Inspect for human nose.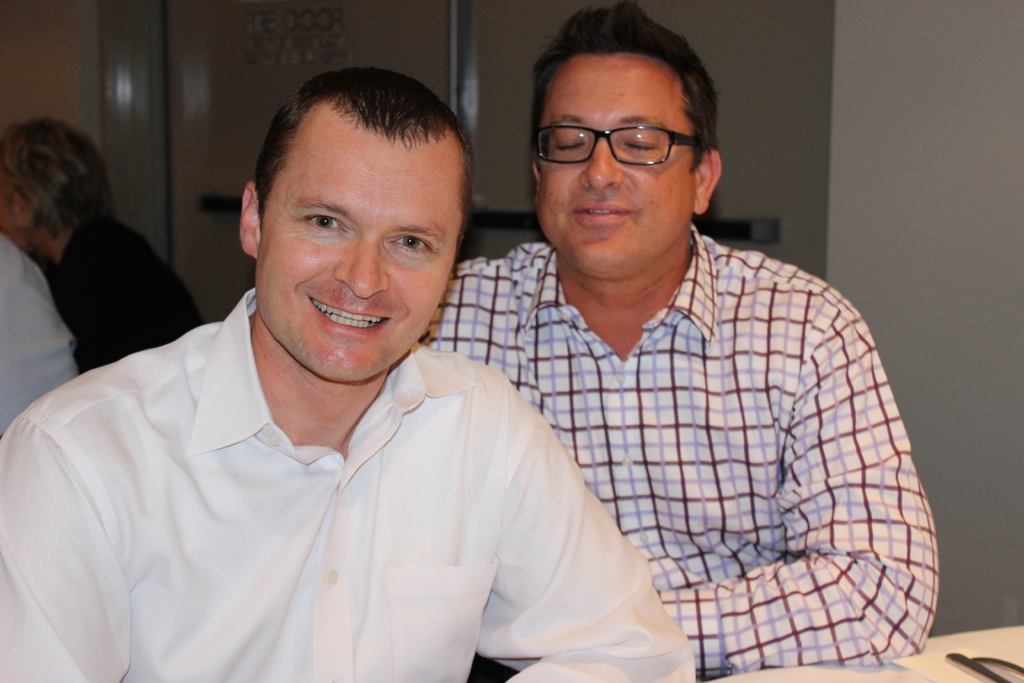
Inspection: x1=332, y1=231, x2=391, y2=300.
